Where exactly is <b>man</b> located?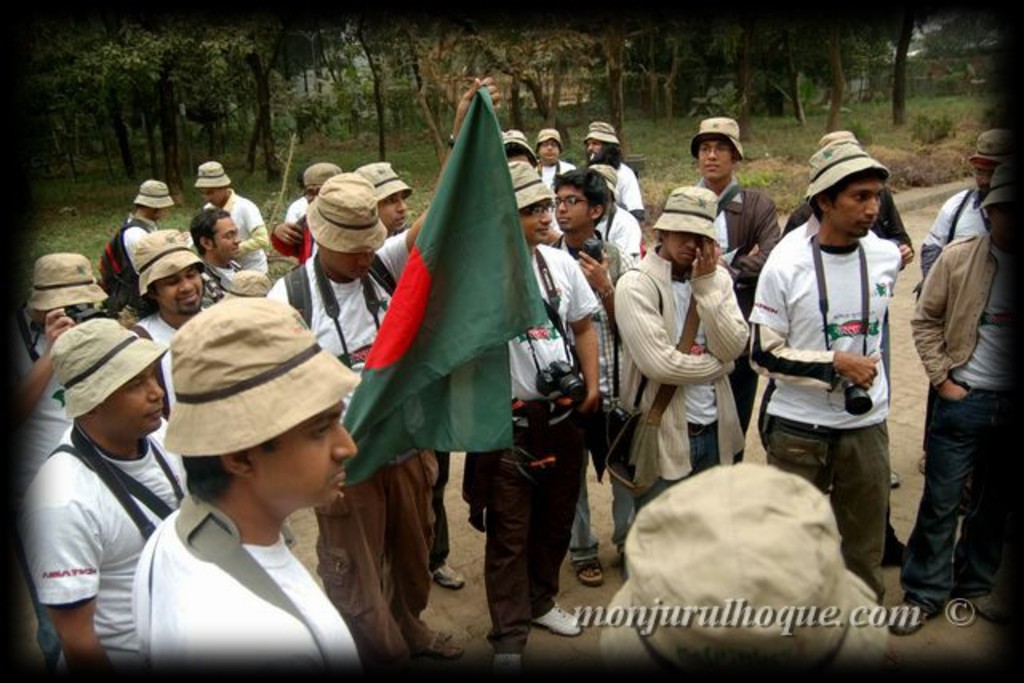
Its bounding box is (13, 275, 211, 682).
